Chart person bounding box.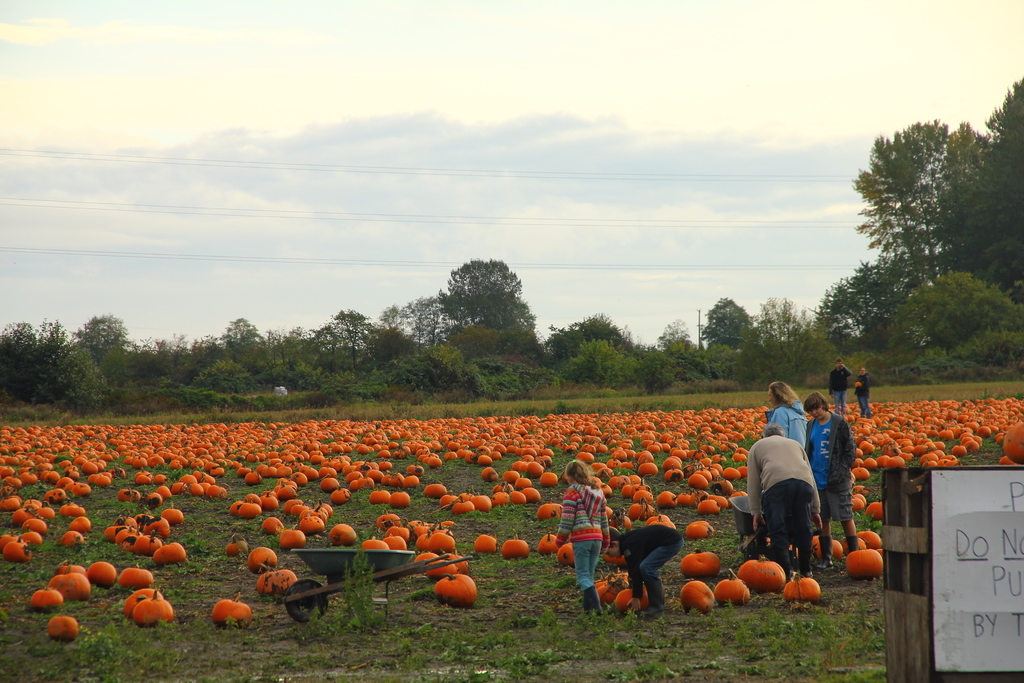
Charted: l=556, t=457, r=614, b=617.
